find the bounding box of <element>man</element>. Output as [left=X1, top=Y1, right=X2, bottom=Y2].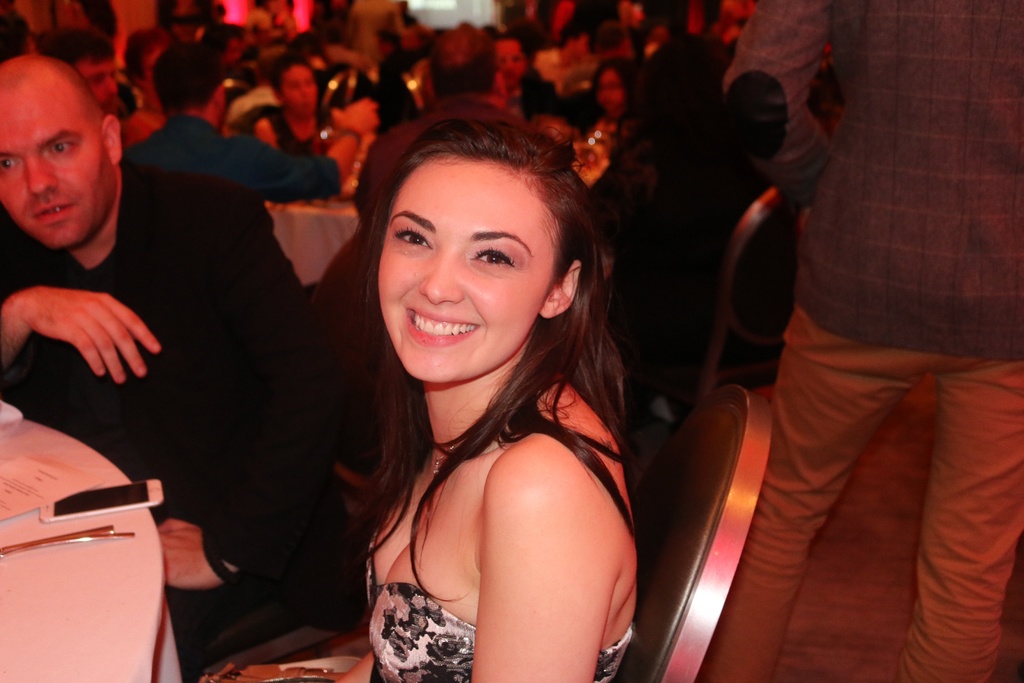
[left=0, top=42, right=319, bottom=641].
